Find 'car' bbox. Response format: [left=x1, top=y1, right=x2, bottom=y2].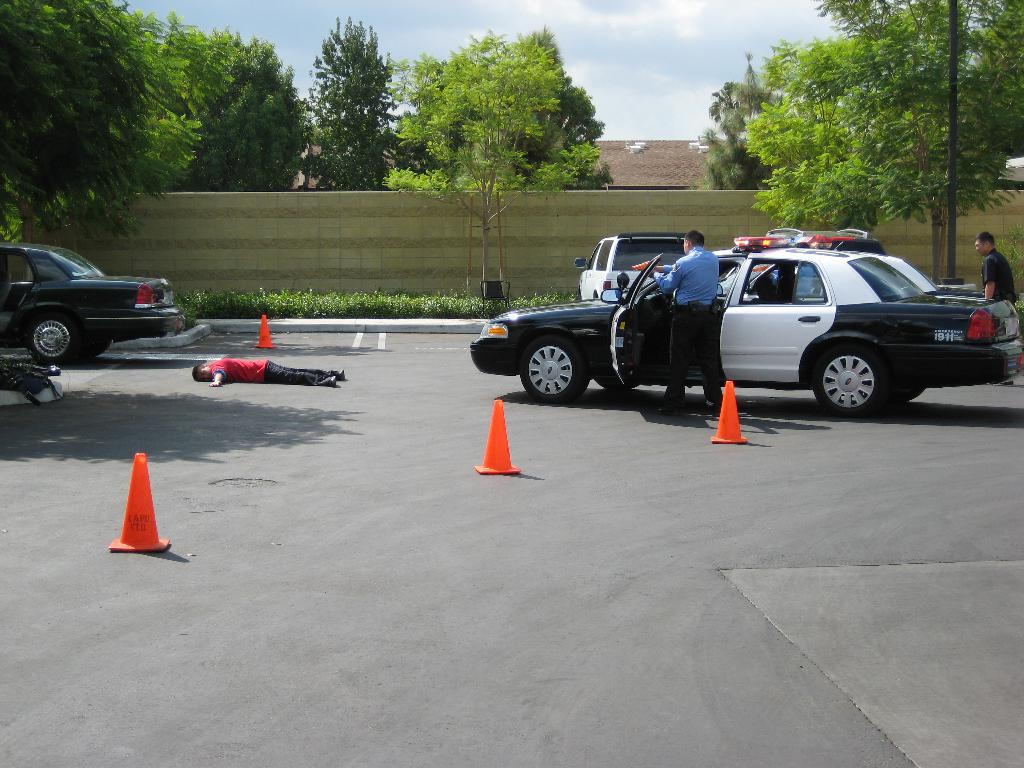
[left=726, top=236, right=975, bottom=294].
